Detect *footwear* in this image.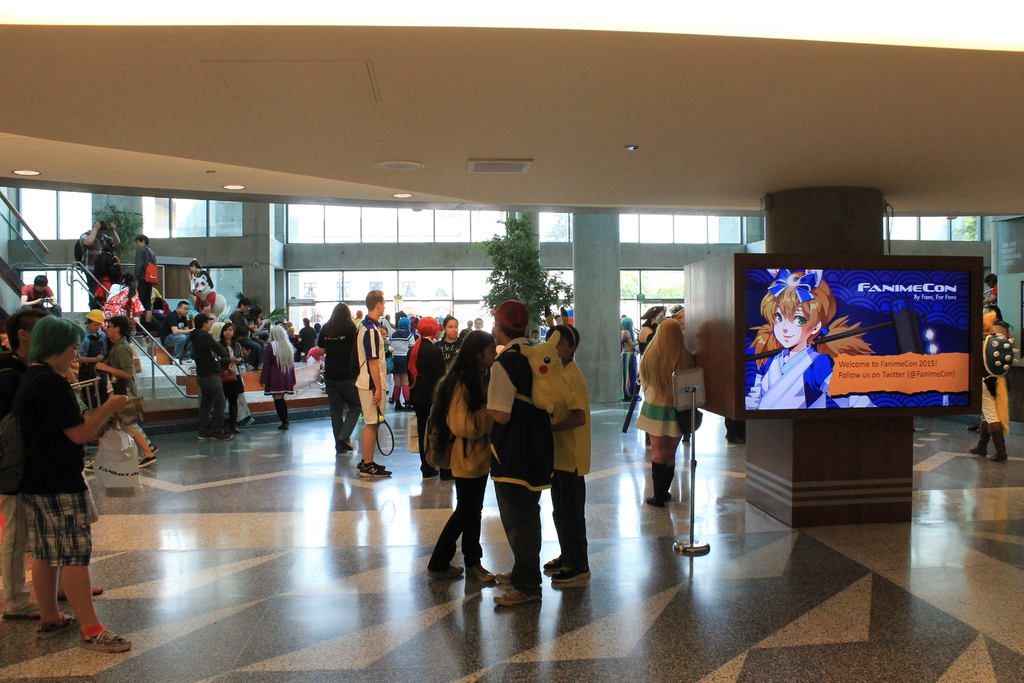
Detection: pyautogui.locateOnScreen(426, 563, 470, 577).
